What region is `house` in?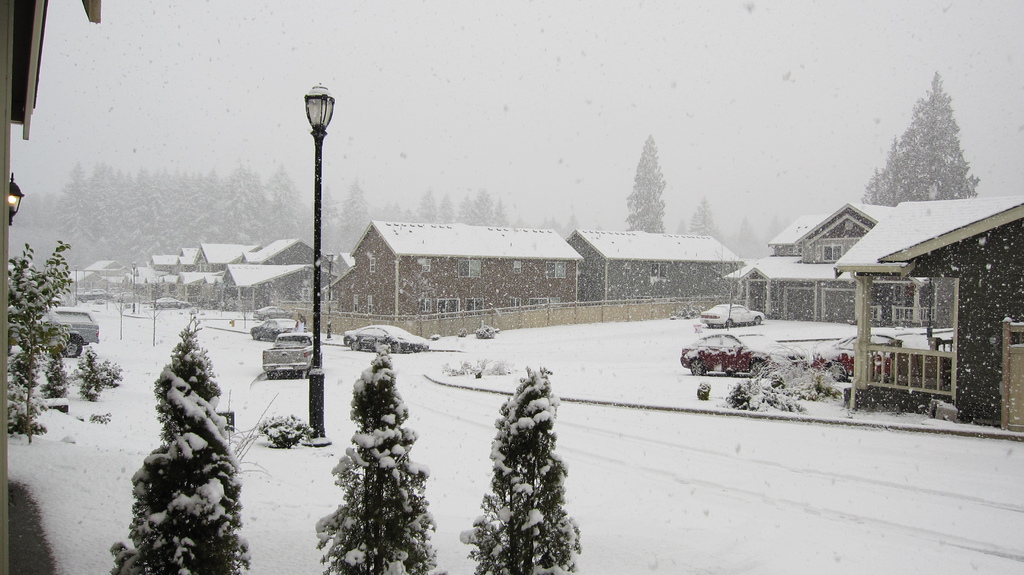
box(316, 219, 581, 339).
